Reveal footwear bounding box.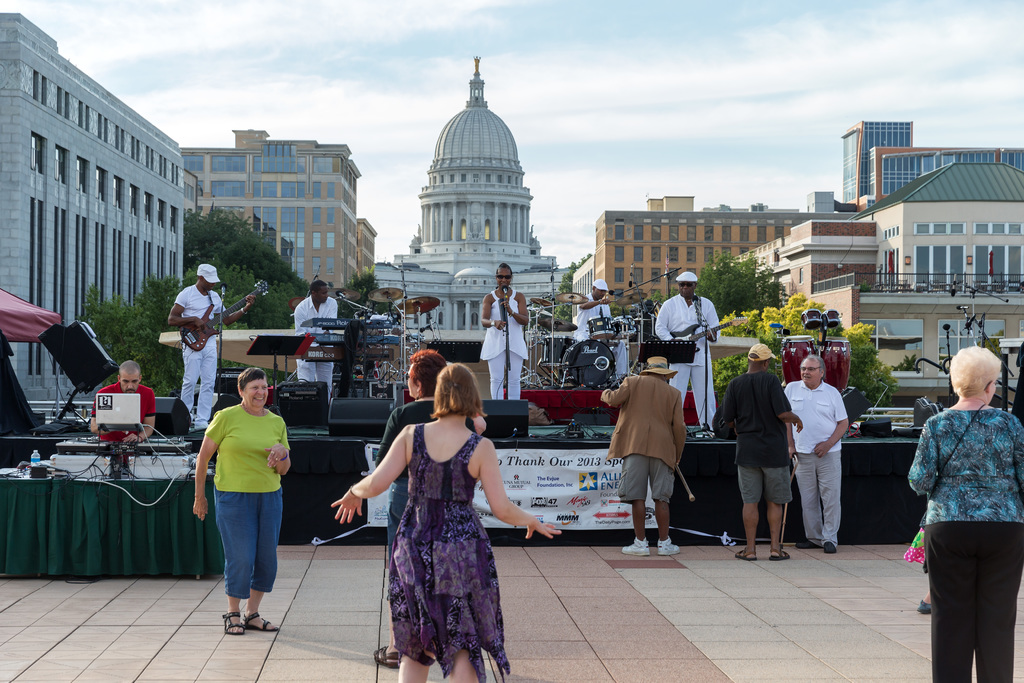
Revealed: bbox(618, 543, 652, 555).
